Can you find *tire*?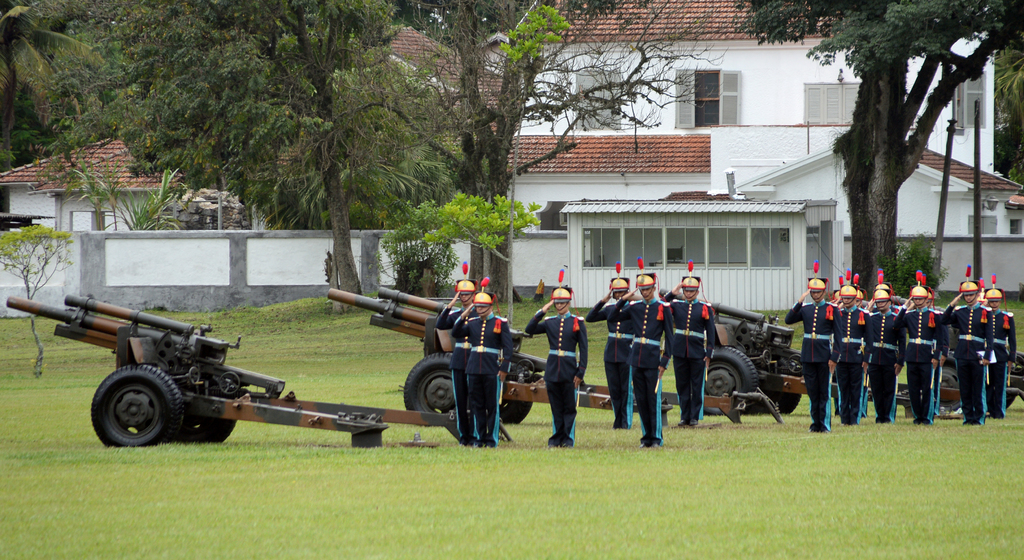
Yes, bounding box: <box>88,365,178,445</box>.
